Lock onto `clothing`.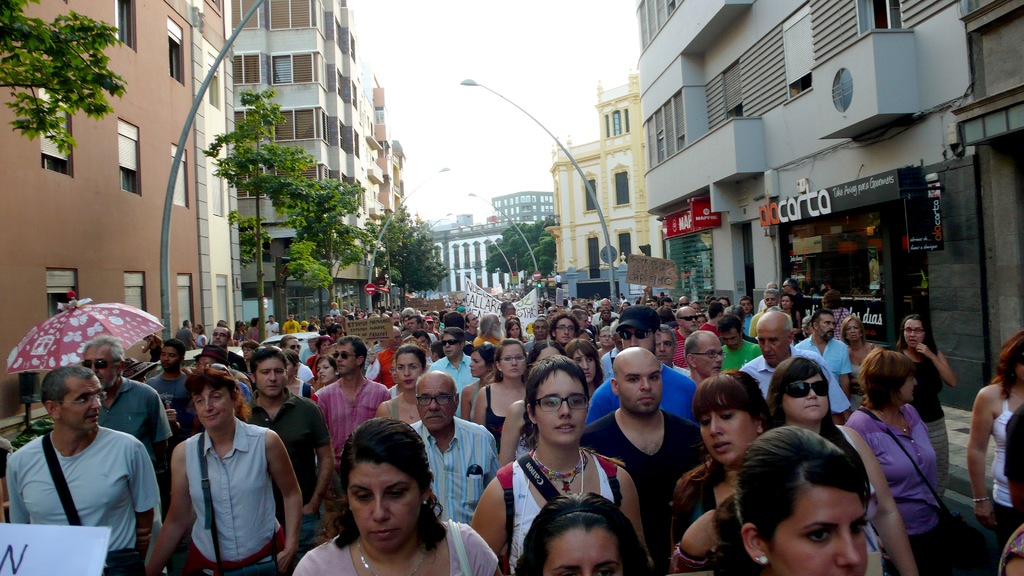
Locked: bbox(310, 378, 392, 478).
